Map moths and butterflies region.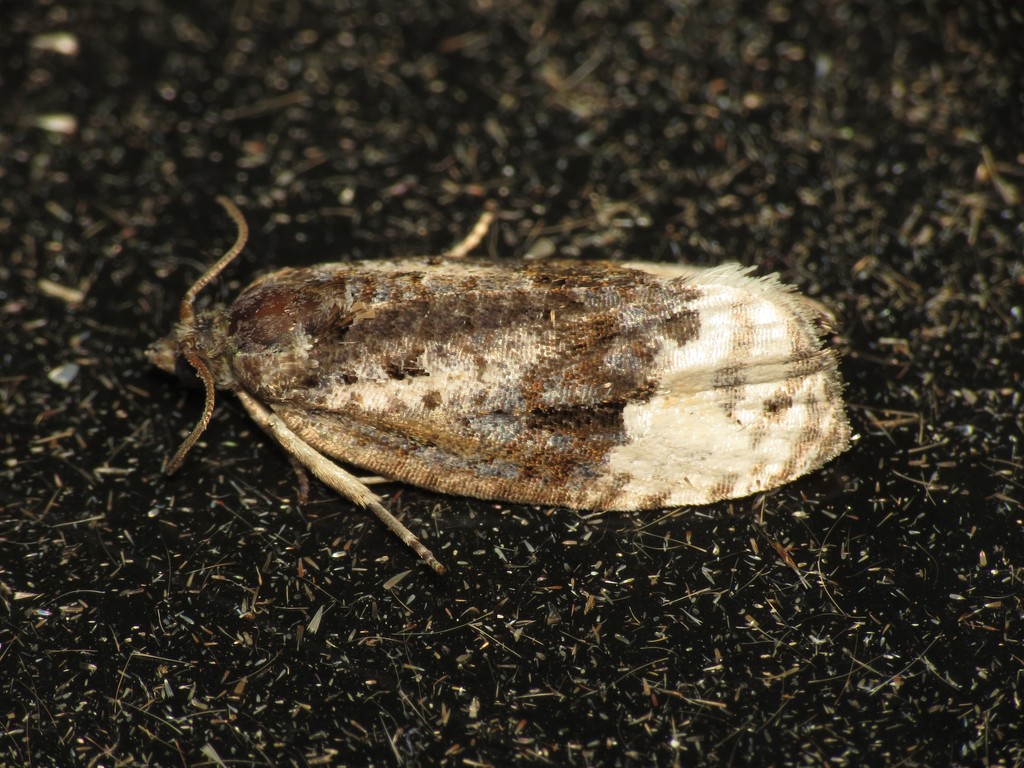
Mapped to {"x1": 132, "y1": 193, "x2": 860, "y2": 585}.
